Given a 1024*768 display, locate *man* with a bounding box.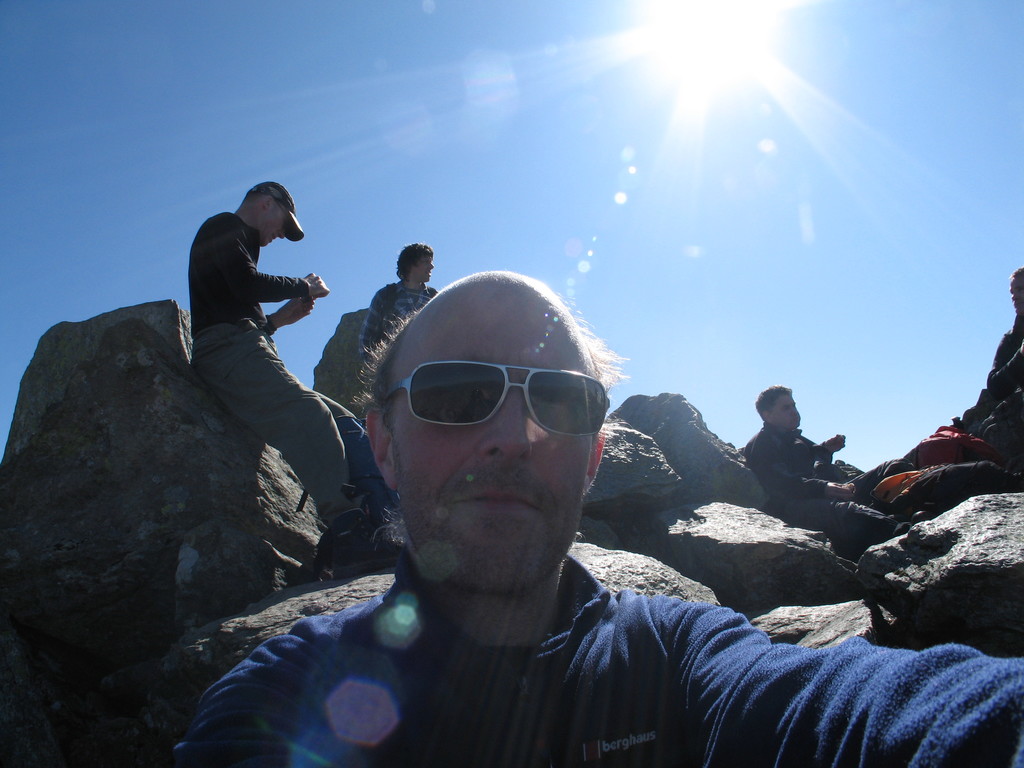
Located: (x1=357, y1=241, x2=438, y2=368).
